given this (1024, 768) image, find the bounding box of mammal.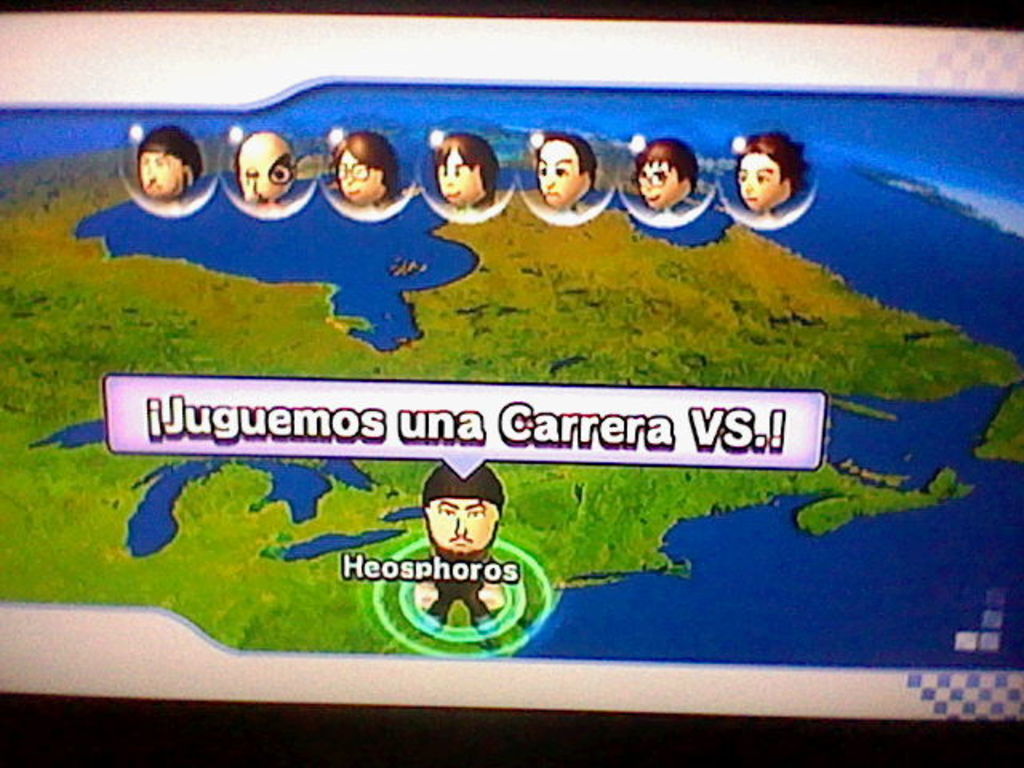
x1=235, y1=131, x2=299, y2=202.
